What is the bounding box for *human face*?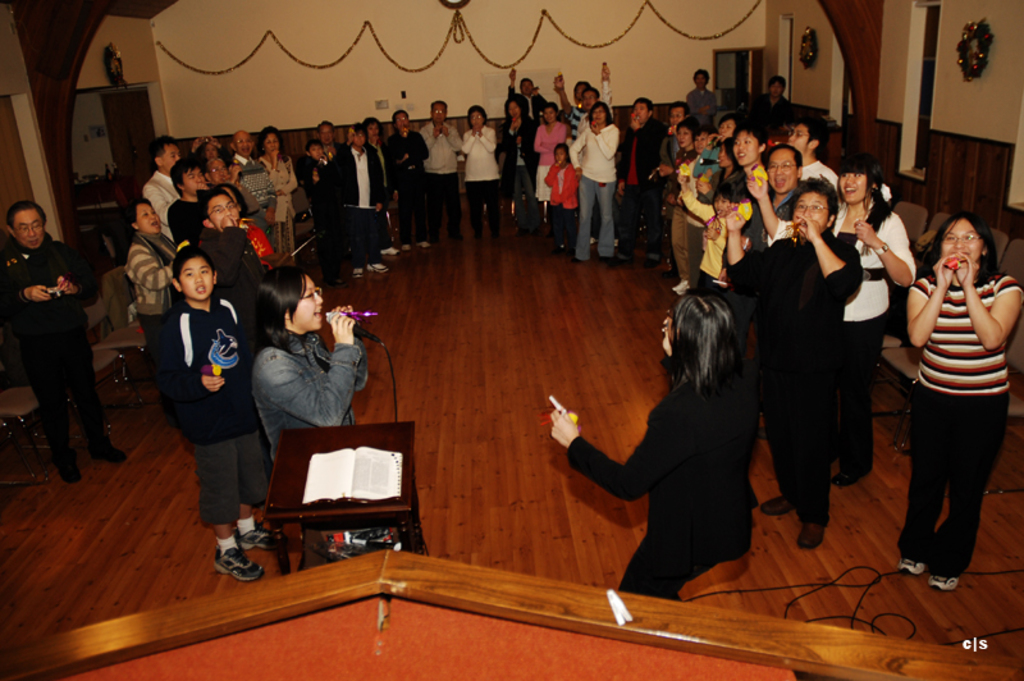
locate(733, 133, 758, 163).
